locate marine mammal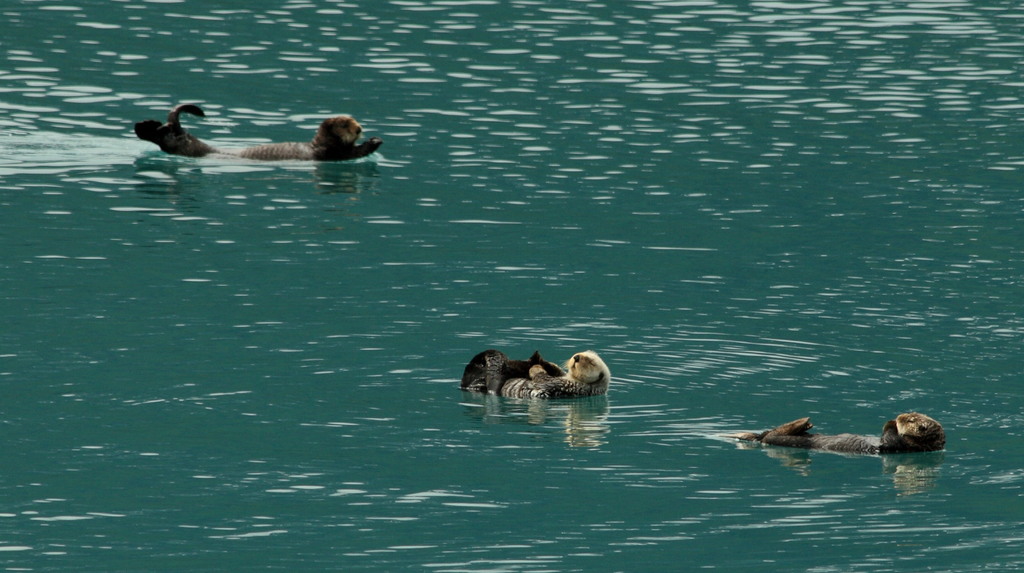
l=134, t=106, r=382, b=163
